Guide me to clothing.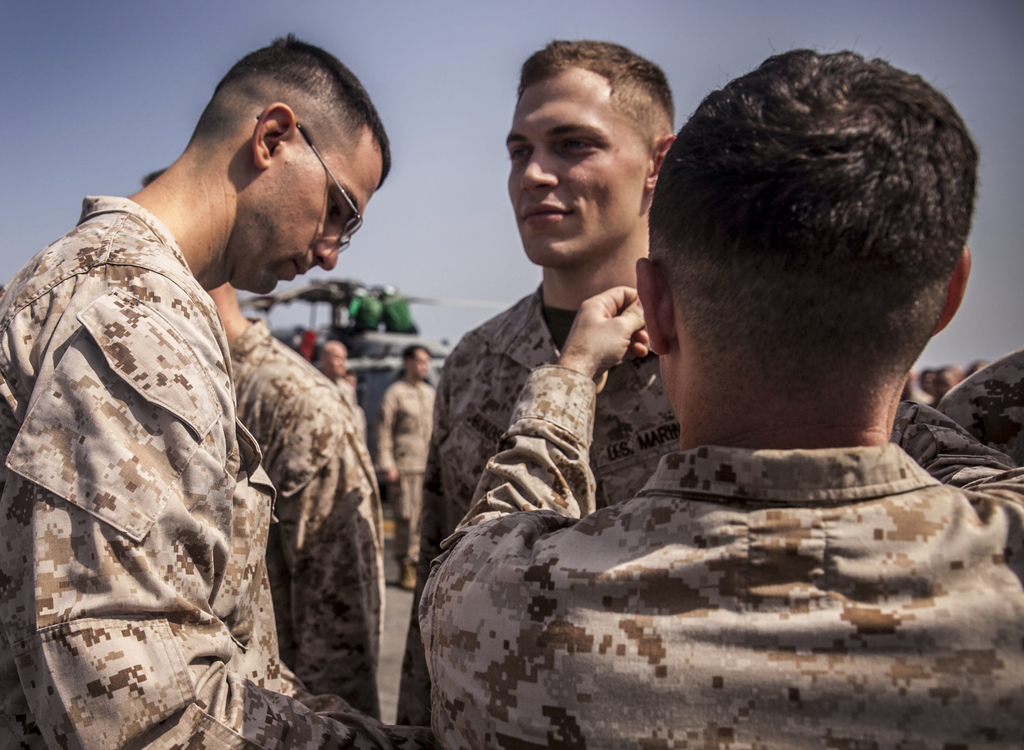
Guidance: <region>3, 151, 364, 734</region>.
